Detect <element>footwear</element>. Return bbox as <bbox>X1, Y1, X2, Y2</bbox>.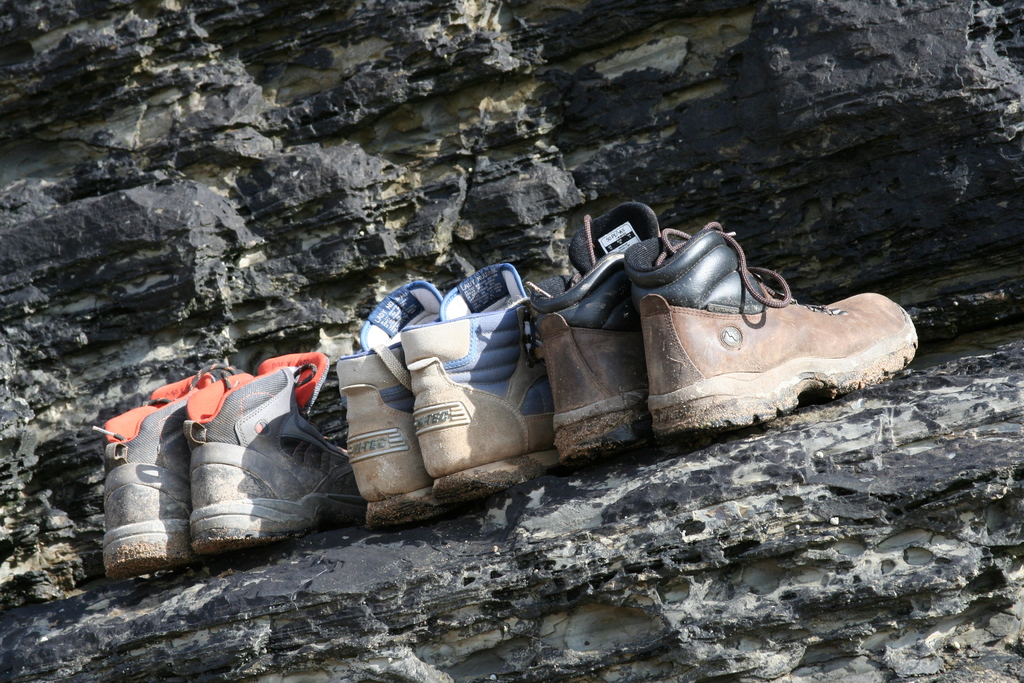
<bbox>98, 364, 229, 564</bbox>.
